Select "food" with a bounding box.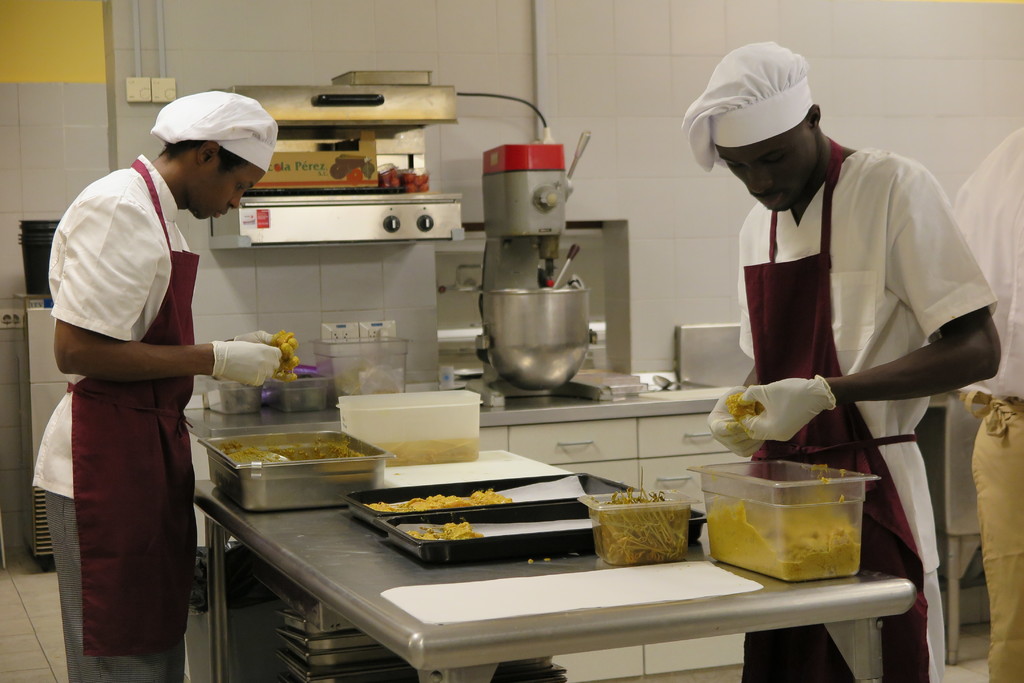
[left=399, top=166, right=429, bottom=193].
